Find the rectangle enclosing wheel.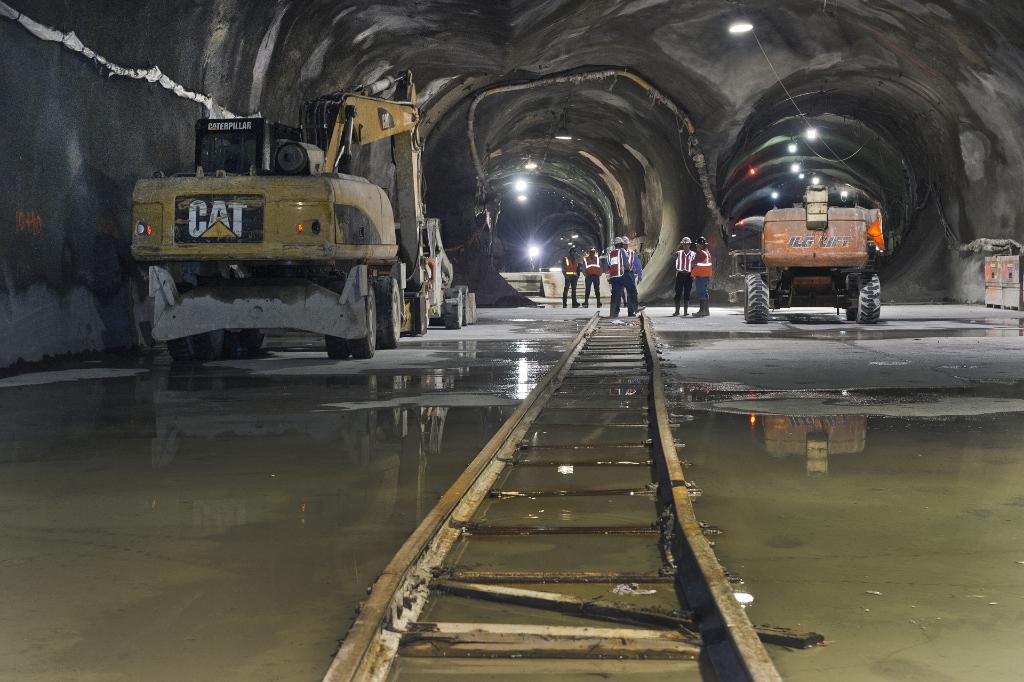
<region>846, 272, 879, 325</region>.
